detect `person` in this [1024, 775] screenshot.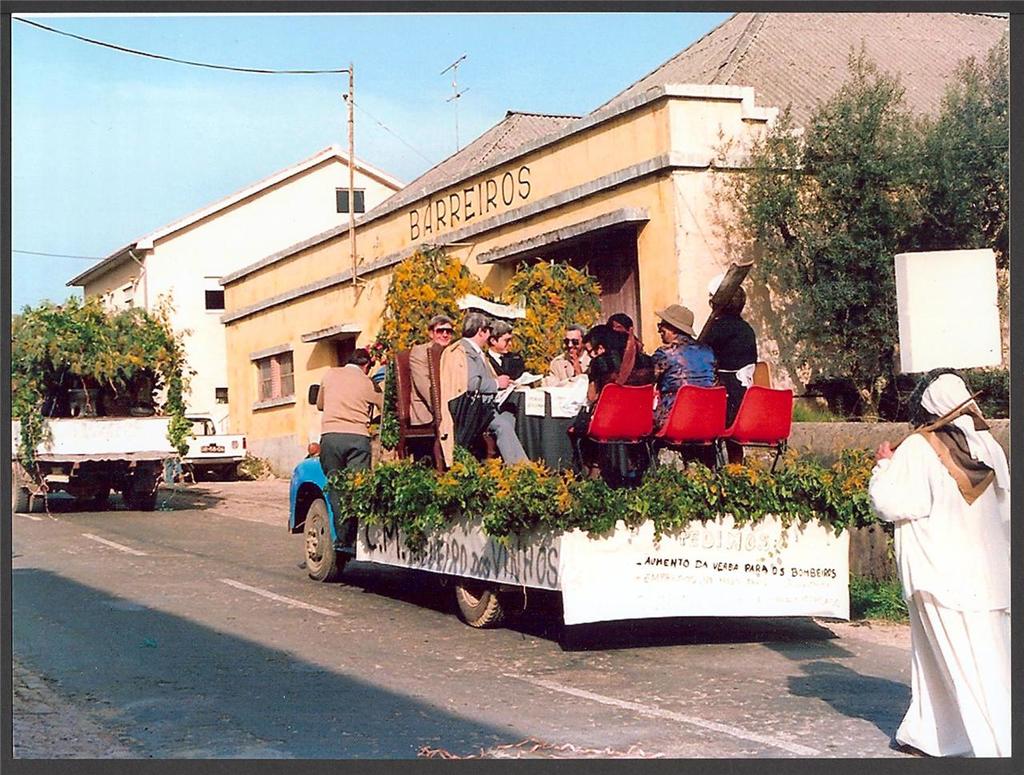
Detection: region(444, 310, 529, 487).
